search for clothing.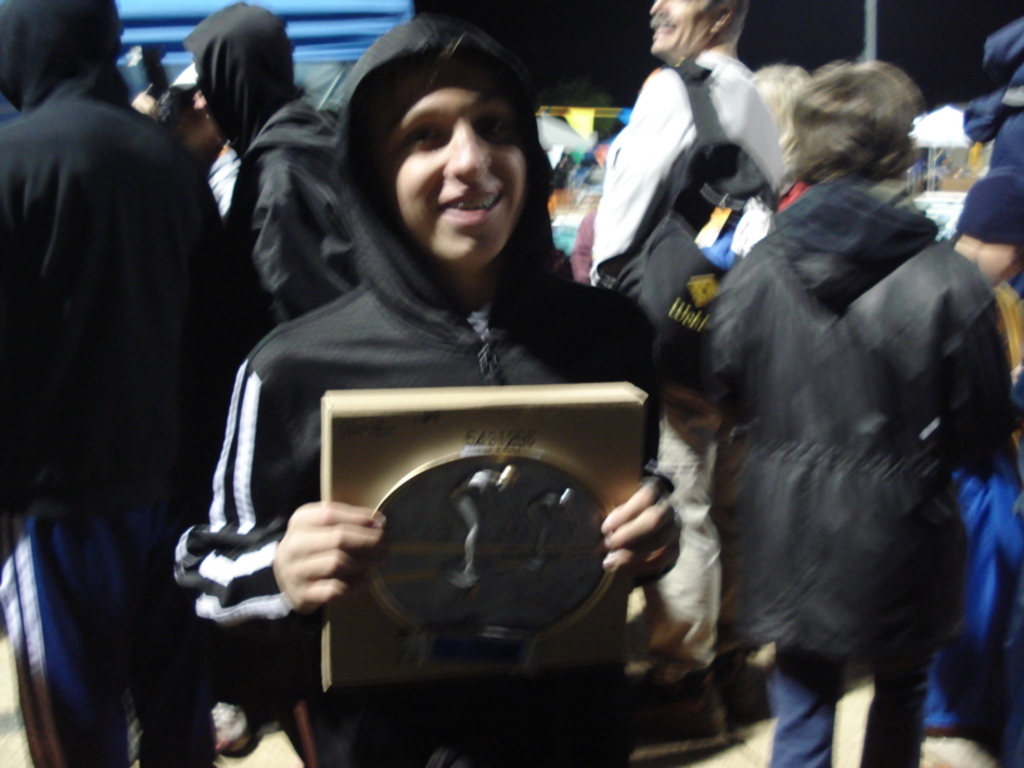
Found at 167, 13, 669, 767.
